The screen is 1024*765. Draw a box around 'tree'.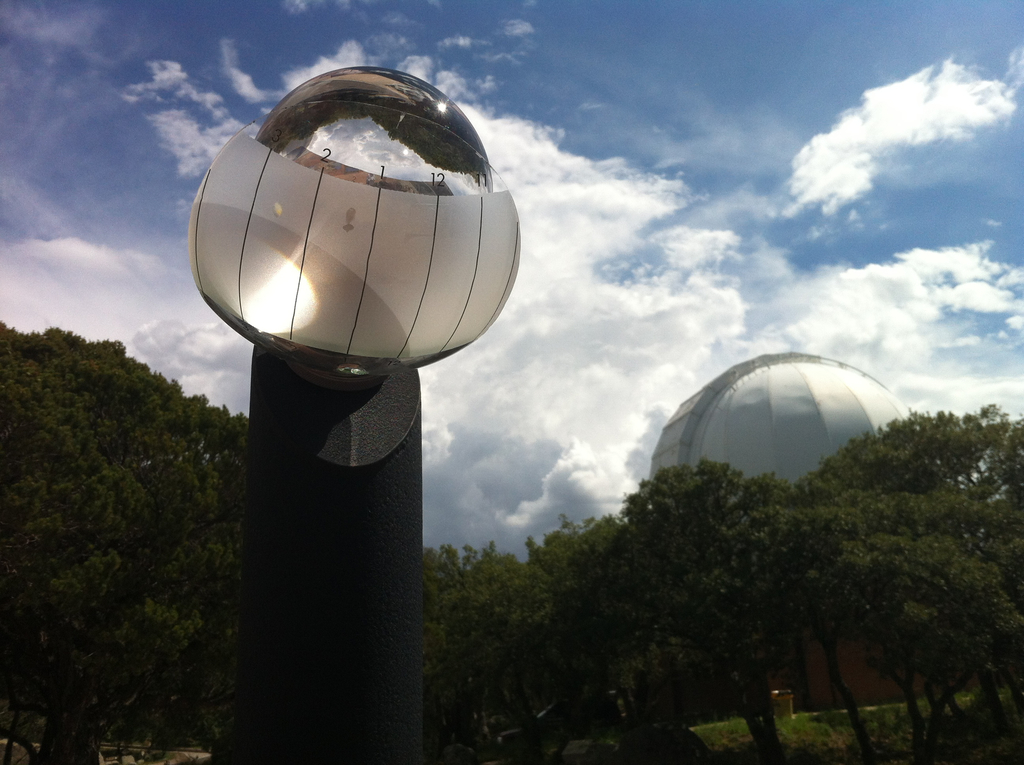
x1=0 y1=315 x2=249 y2=764.
